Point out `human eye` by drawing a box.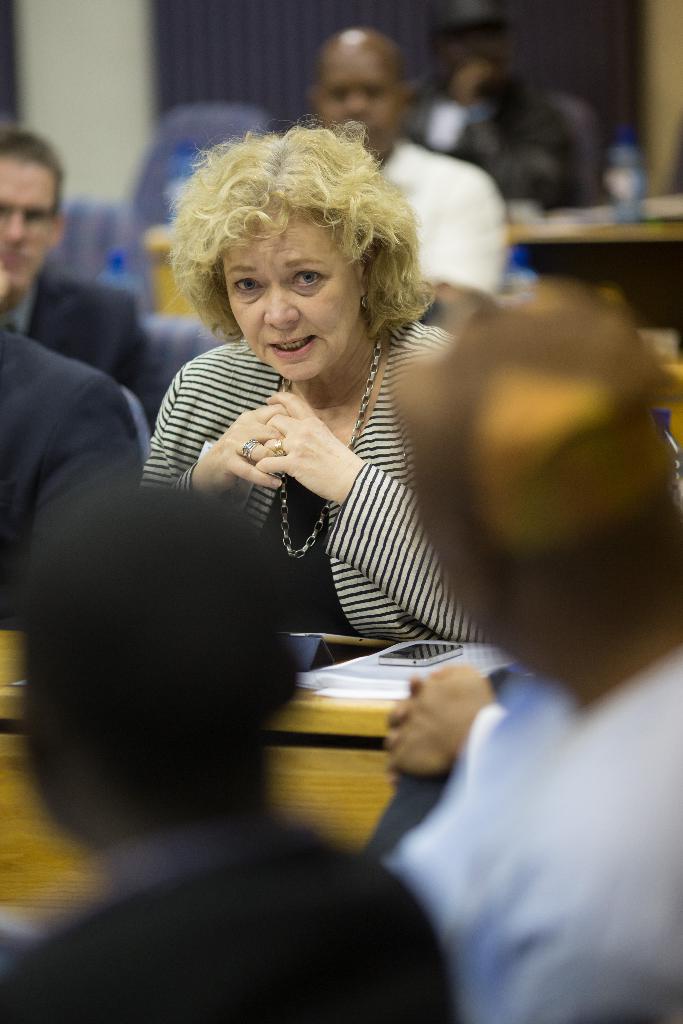
bbox=(227, 271, 266, 298).
